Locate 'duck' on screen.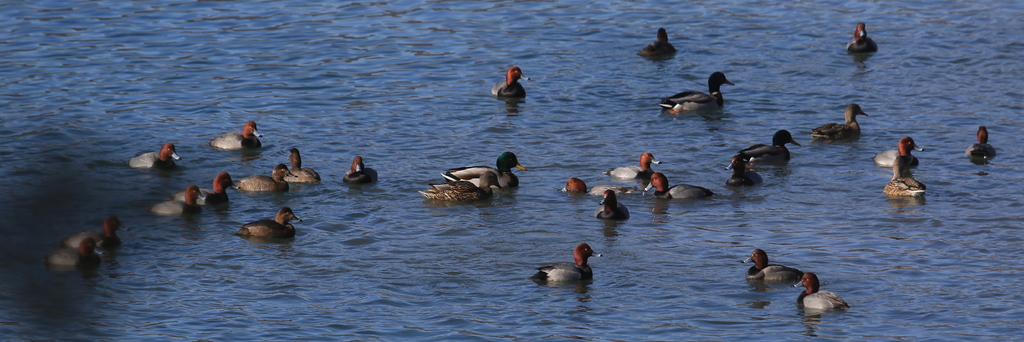
On screen at bbox=[886, 161, 932, 200].
